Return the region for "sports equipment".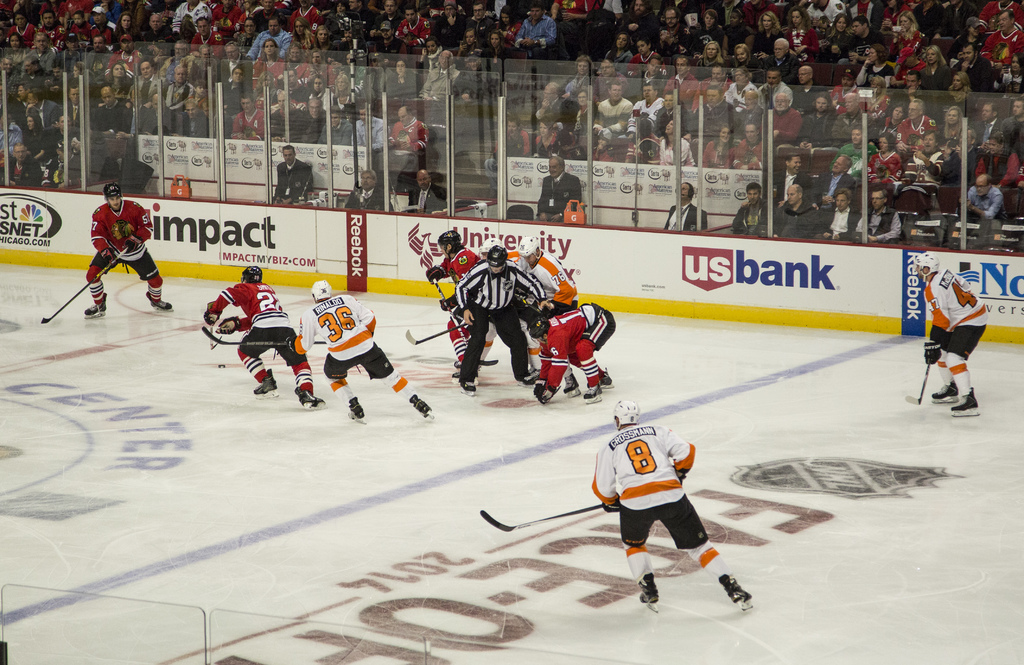
[520, 234, 542, 267].
